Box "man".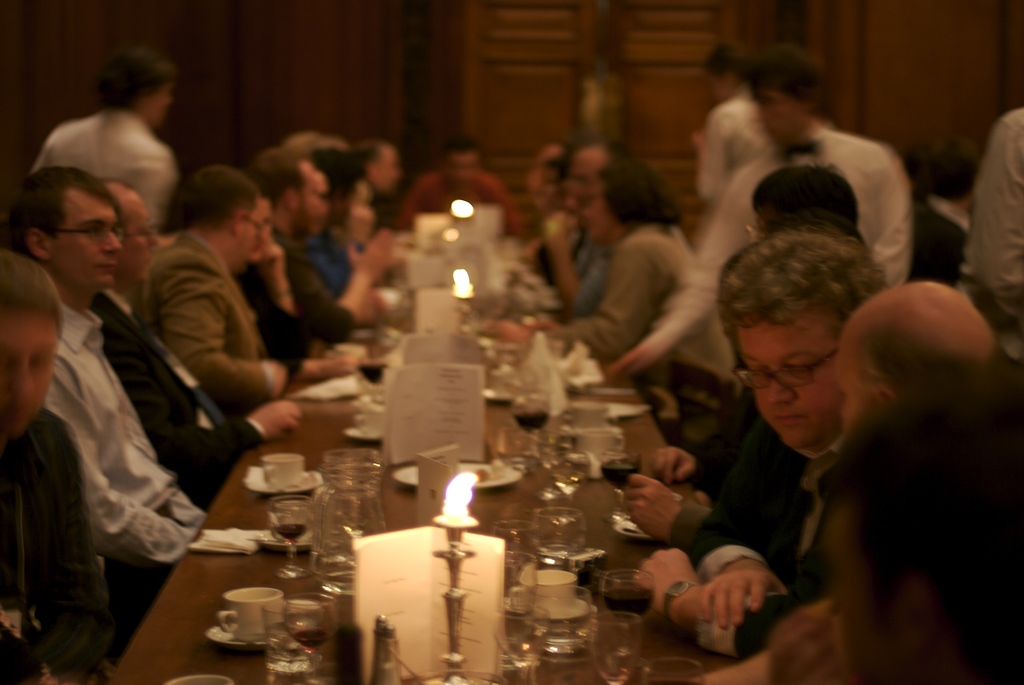
l=686, t=280, r=1023, b=684.
